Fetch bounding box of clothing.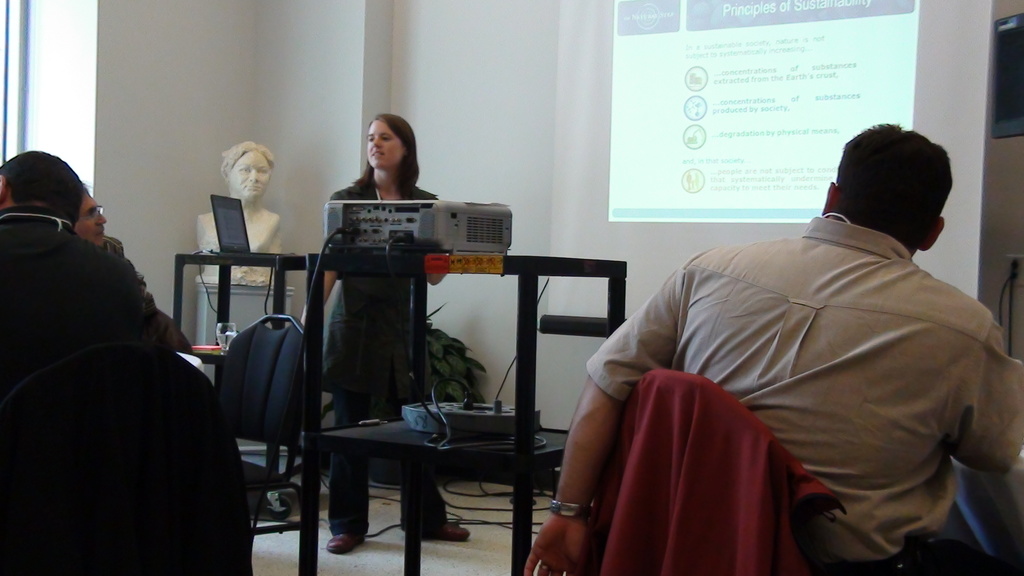
Bbox: [570,173,1023,575].
